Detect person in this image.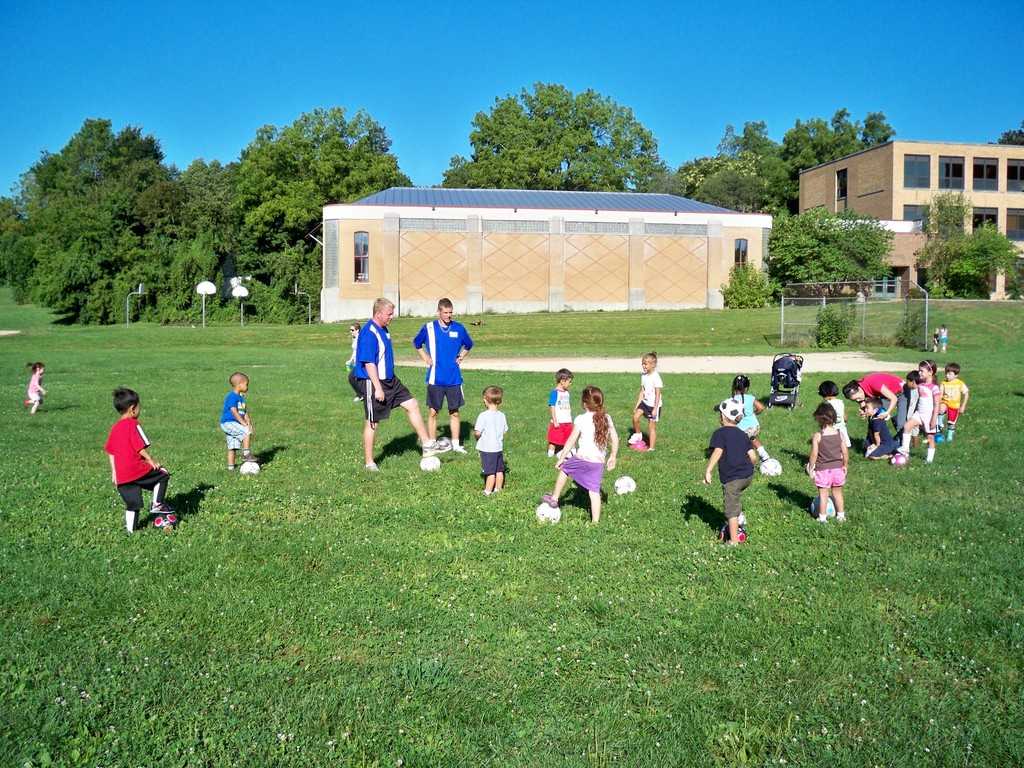
Detection: (x1=842, y1=372, x2=906, y2=436).
